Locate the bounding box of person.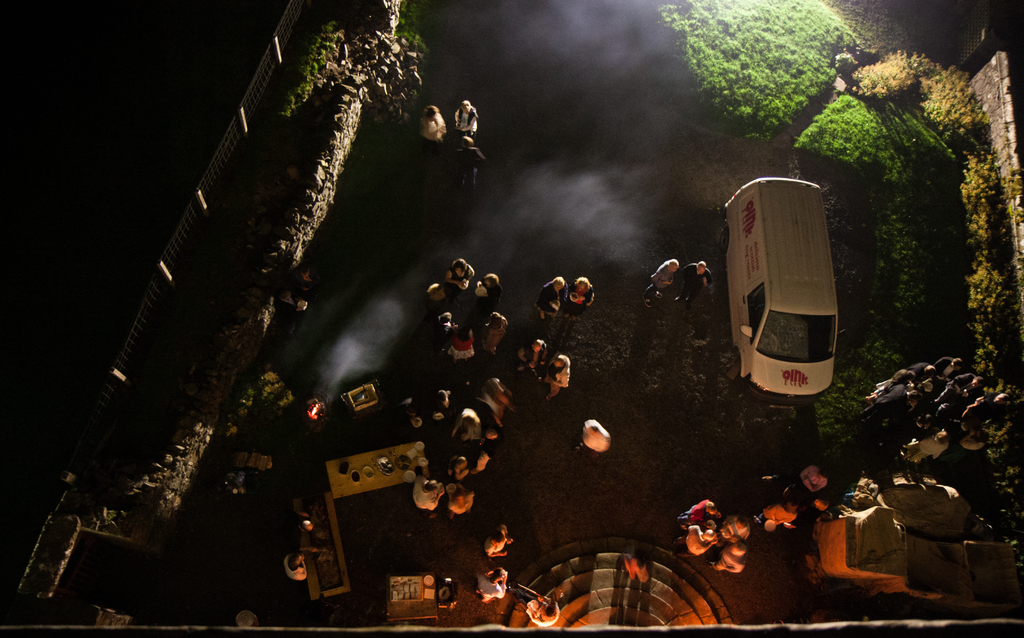
Bounding box: bbox=[677, 496, 719, 534].
